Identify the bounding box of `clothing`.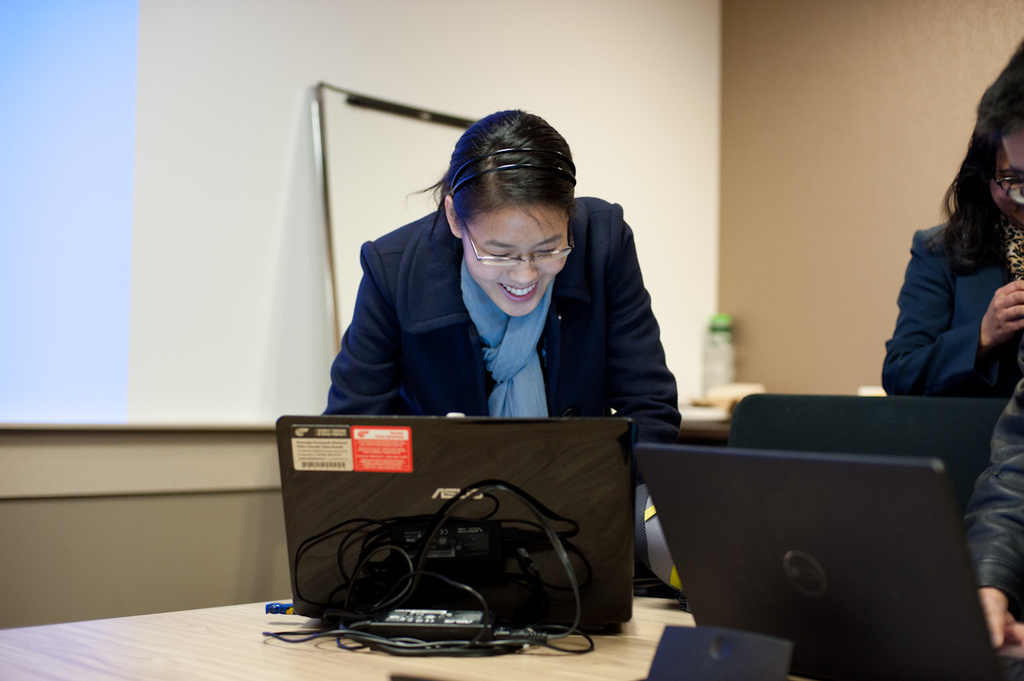
x1=287, y1=189, x2=711, y2=451.
